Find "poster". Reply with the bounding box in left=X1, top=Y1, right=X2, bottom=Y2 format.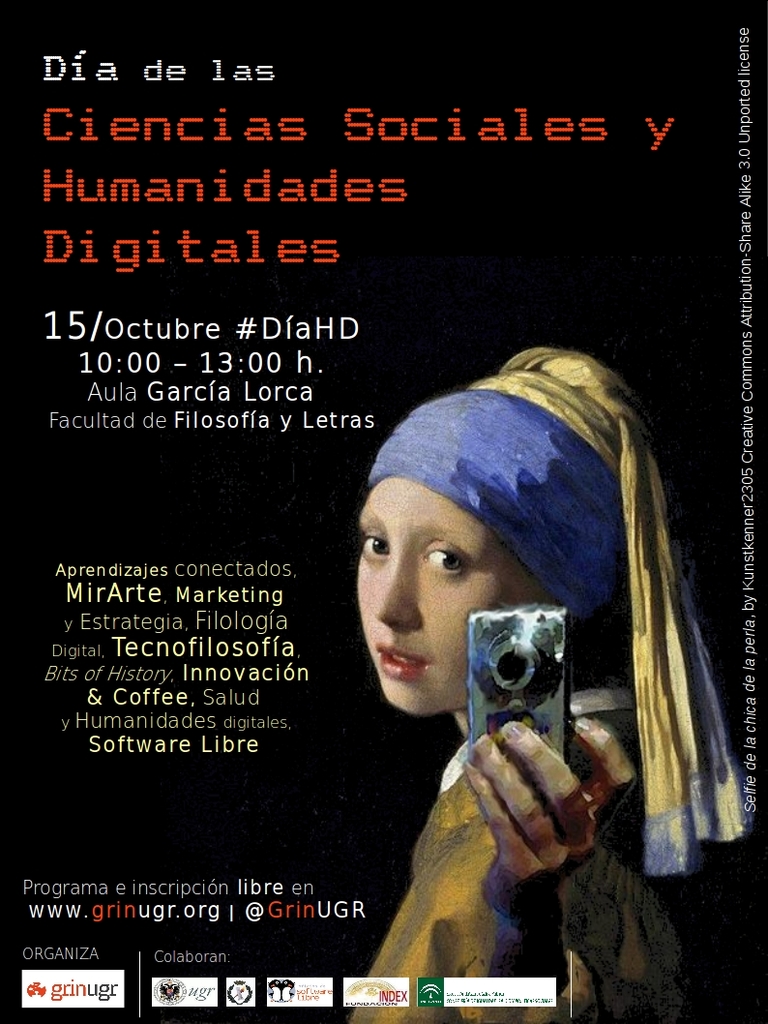
left=0, top=0, right=767, bottom=1023.
